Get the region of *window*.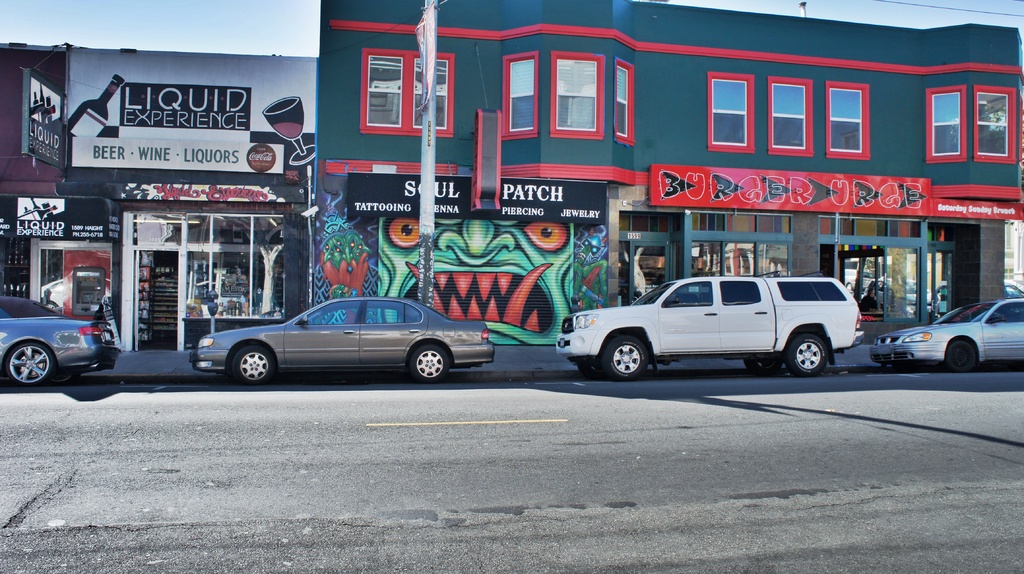
x1=972, y1=87, x2=1014, y2=155.
